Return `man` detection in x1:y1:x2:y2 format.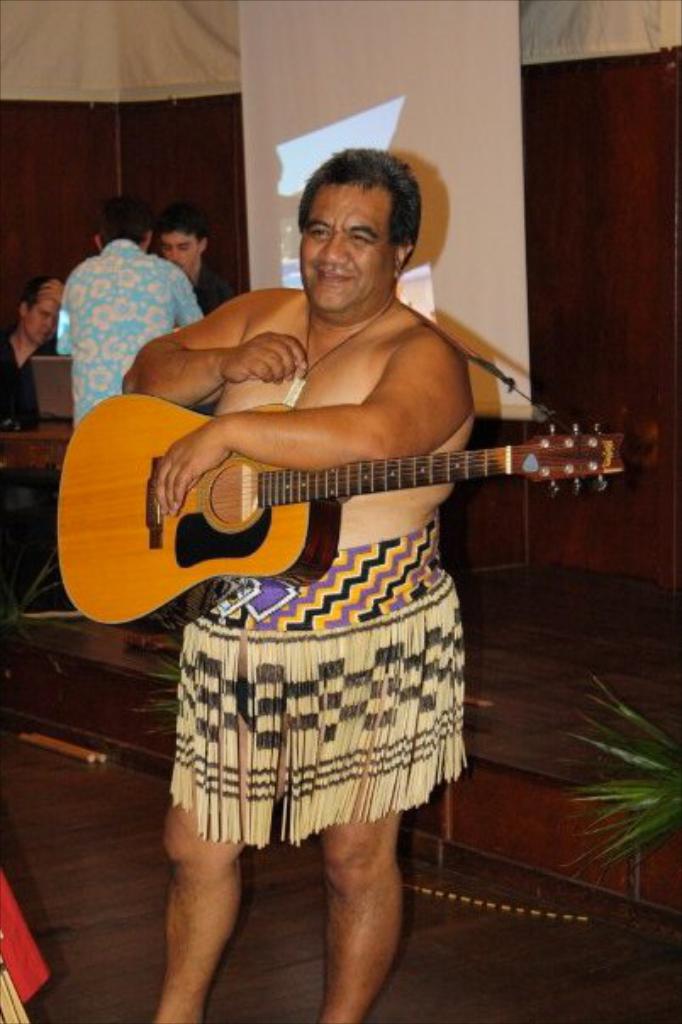
156:207:232:322.
